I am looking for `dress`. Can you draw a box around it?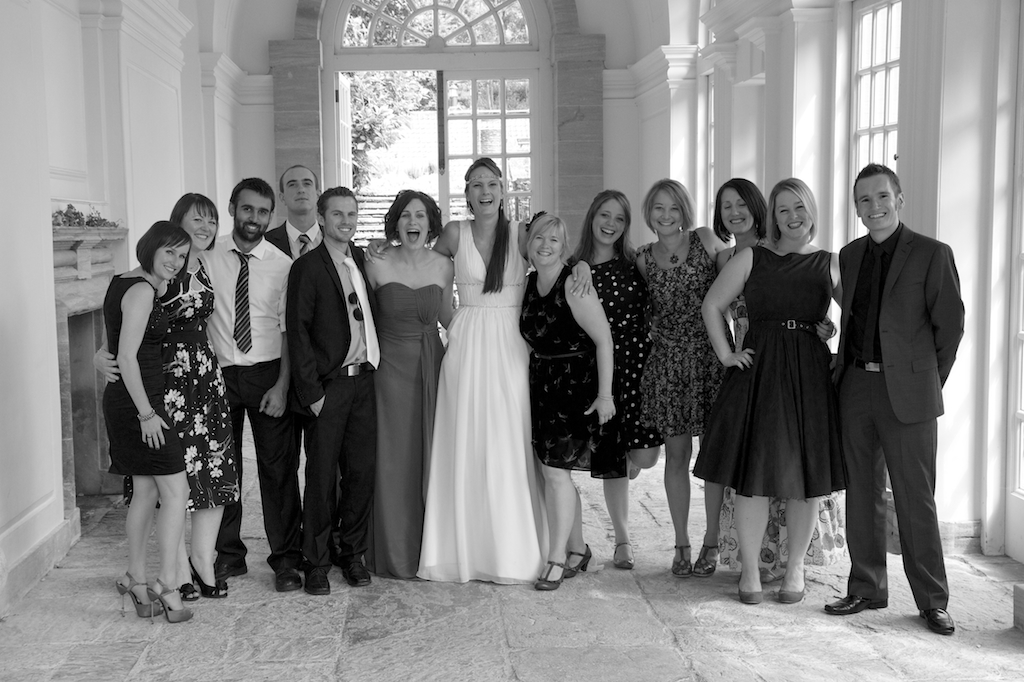
Sure, the bounding box is BBox(589, 252, 665, 449).
